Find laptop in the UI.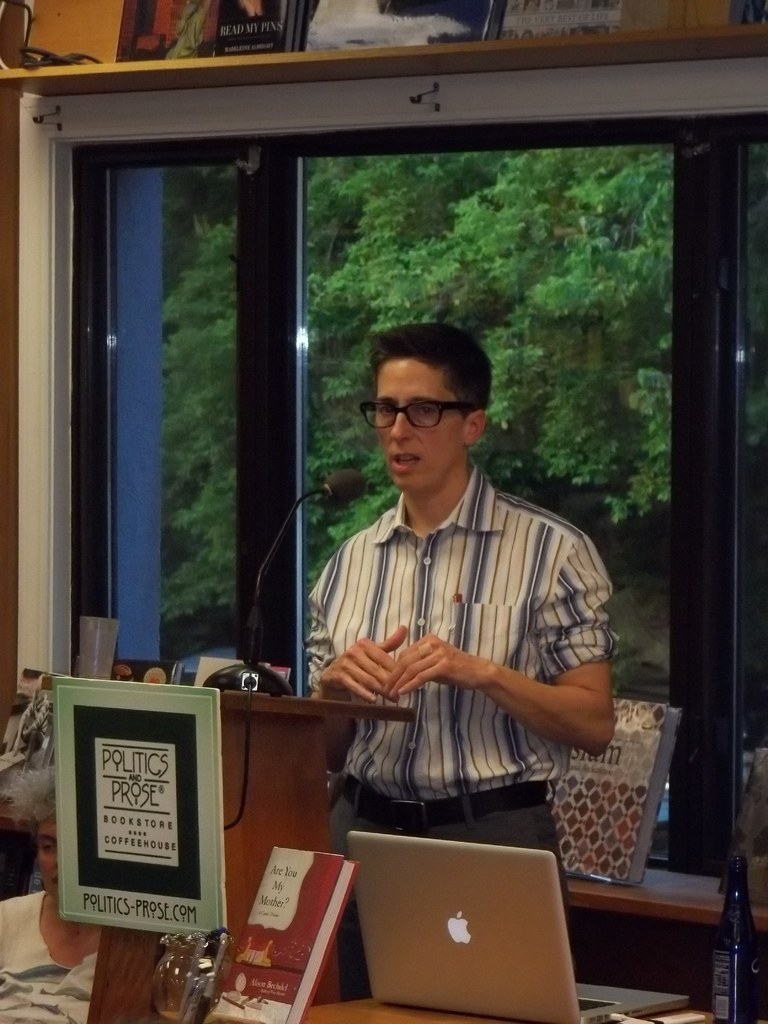
UI element at <region>348, 826, 689, 1023</region>.
